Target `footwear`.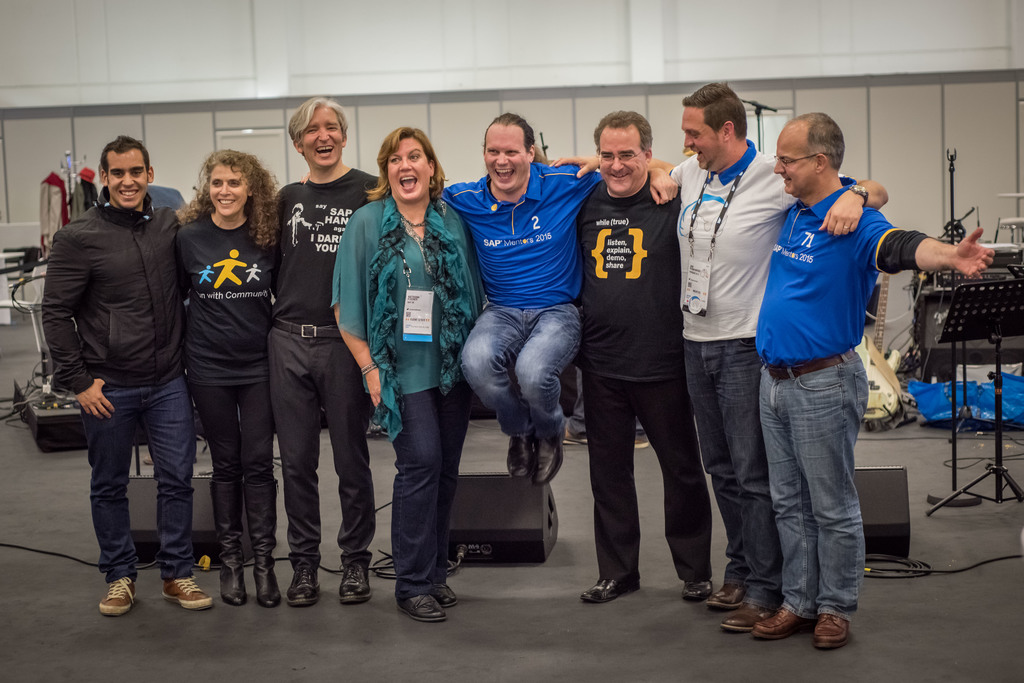
Target region: {"left": 334, "top": 550, "right": 369, "bottom": 604}.
